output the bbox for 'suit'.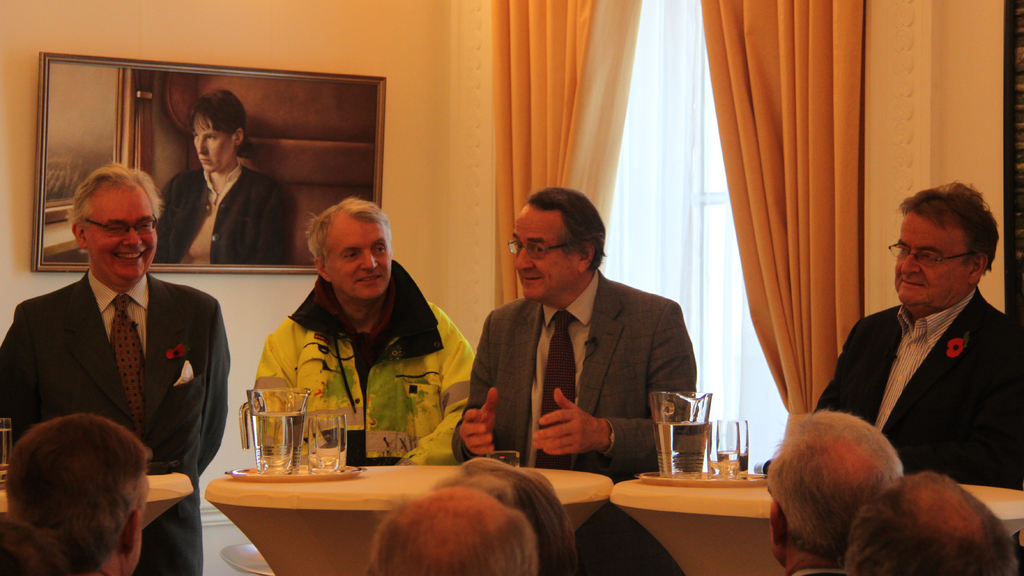
760 287 1023 491.
